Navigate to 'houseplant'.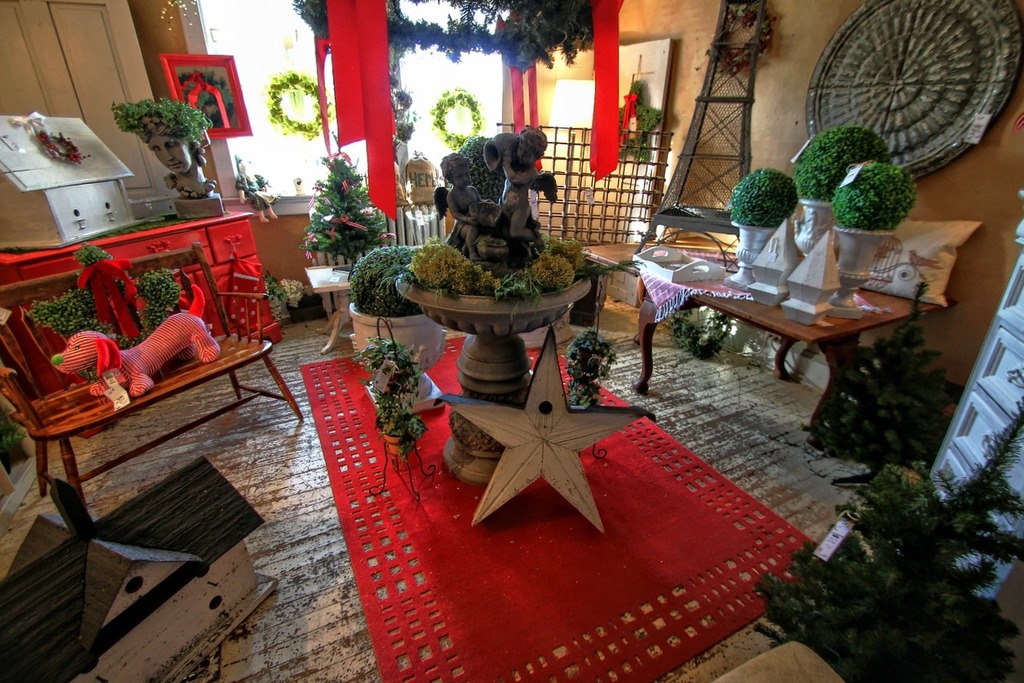
Navigation target: box(116, 97, 233, 217).
